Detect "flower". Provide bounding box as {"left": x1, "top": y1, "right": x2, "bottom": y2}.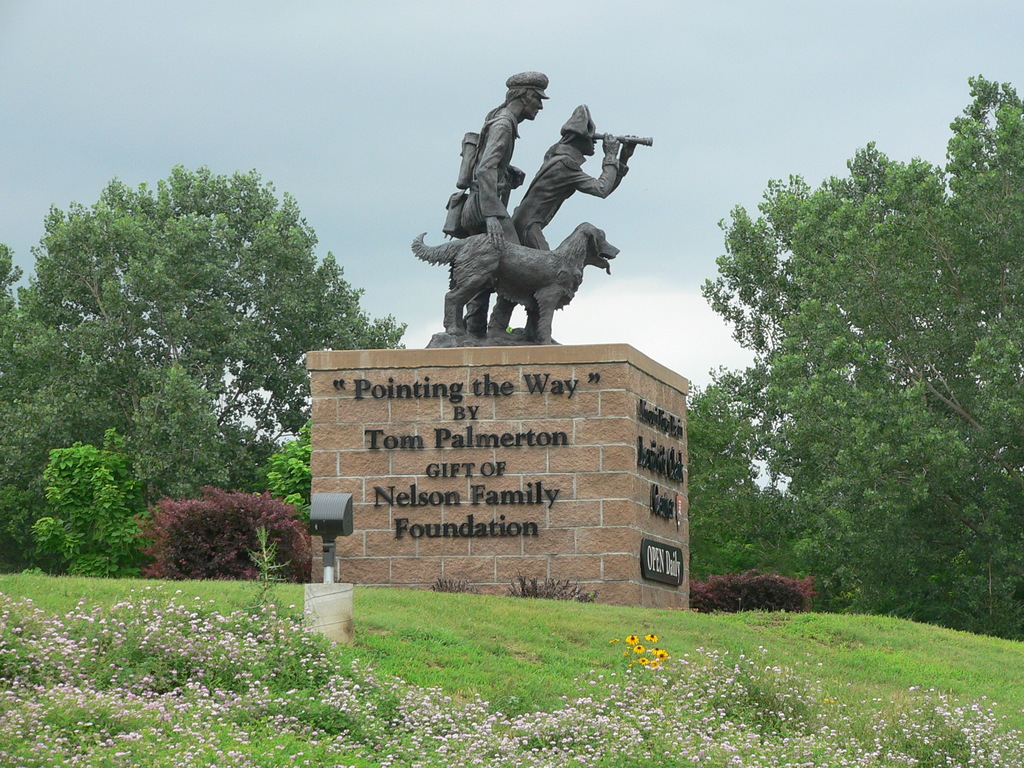
{"left": 652, "top": 664, "right": 659, "bottom": 668}.
